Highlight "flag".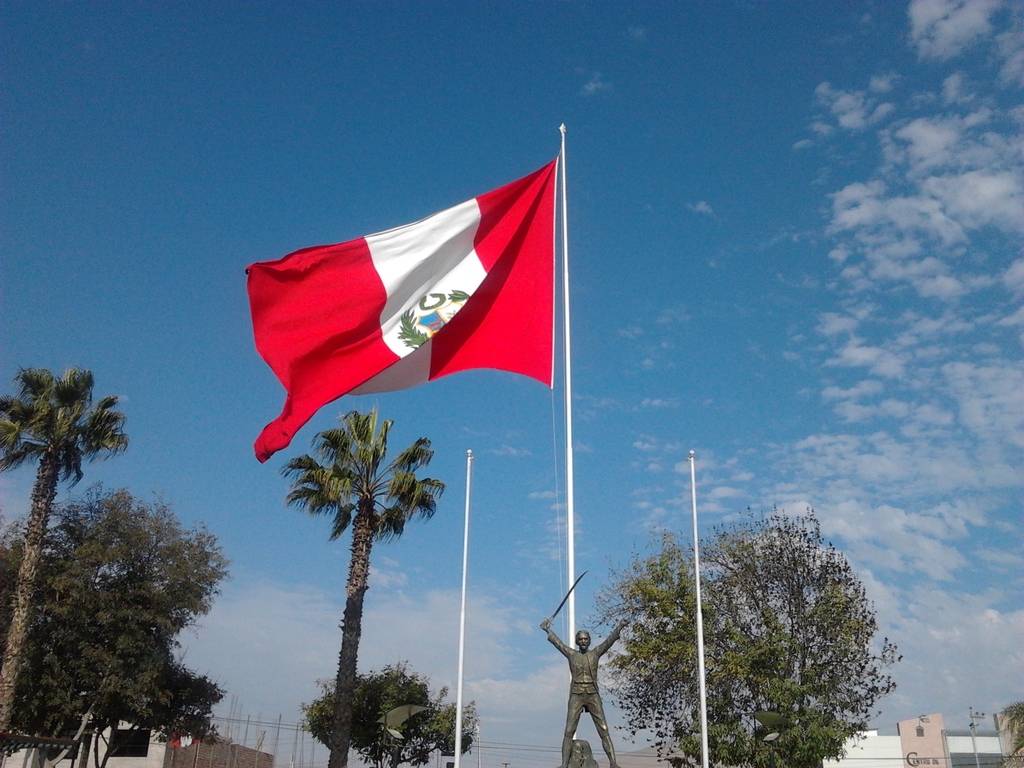
Highlighted region: {"x1": 167, "y1": 729, "x2": 209, "y2": 752}.
